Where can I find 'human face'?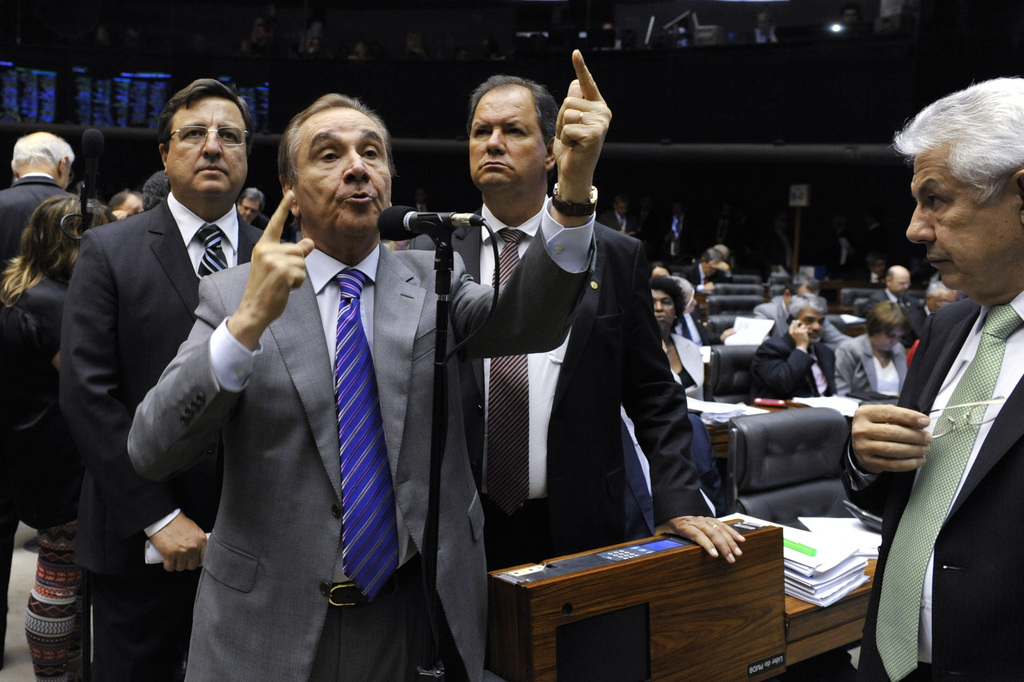
You can find it at 906:135:1019:291.
